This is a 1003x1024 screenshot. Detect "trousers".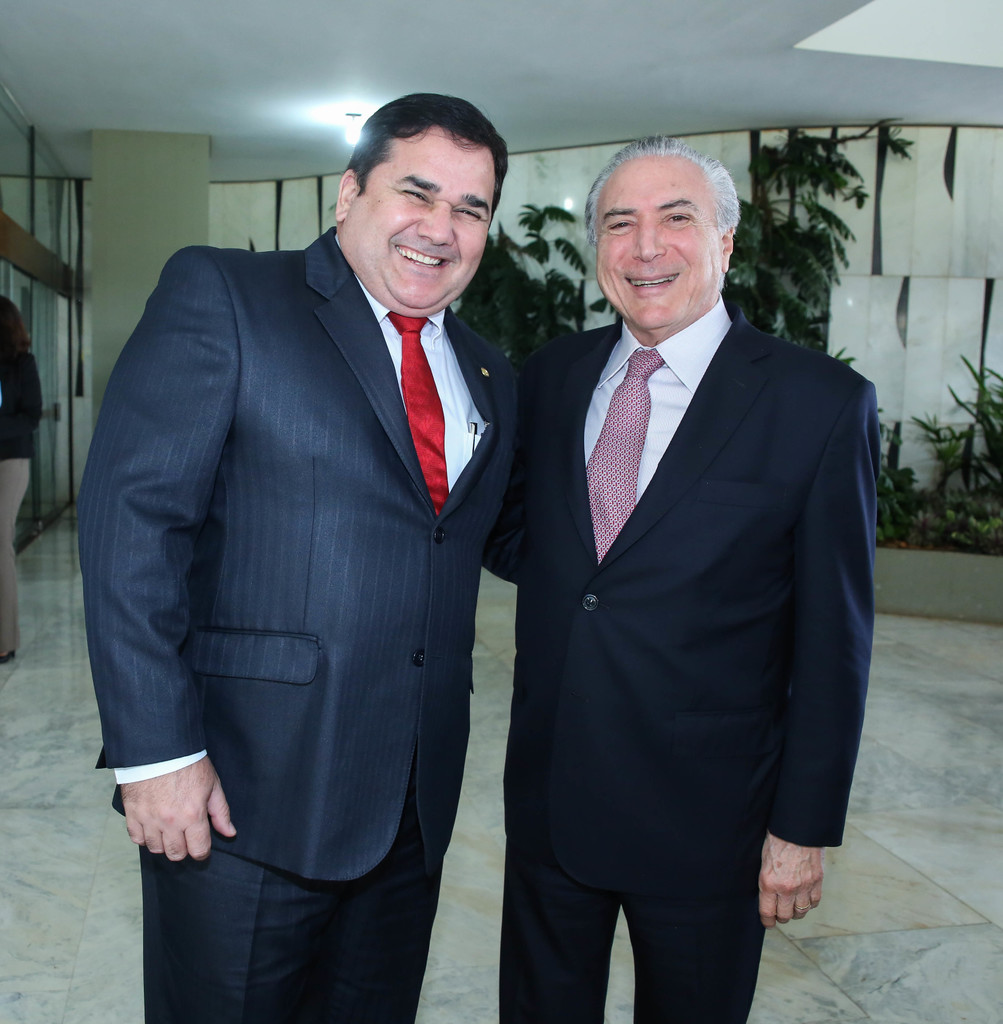
138, 790, 446, 1023.
